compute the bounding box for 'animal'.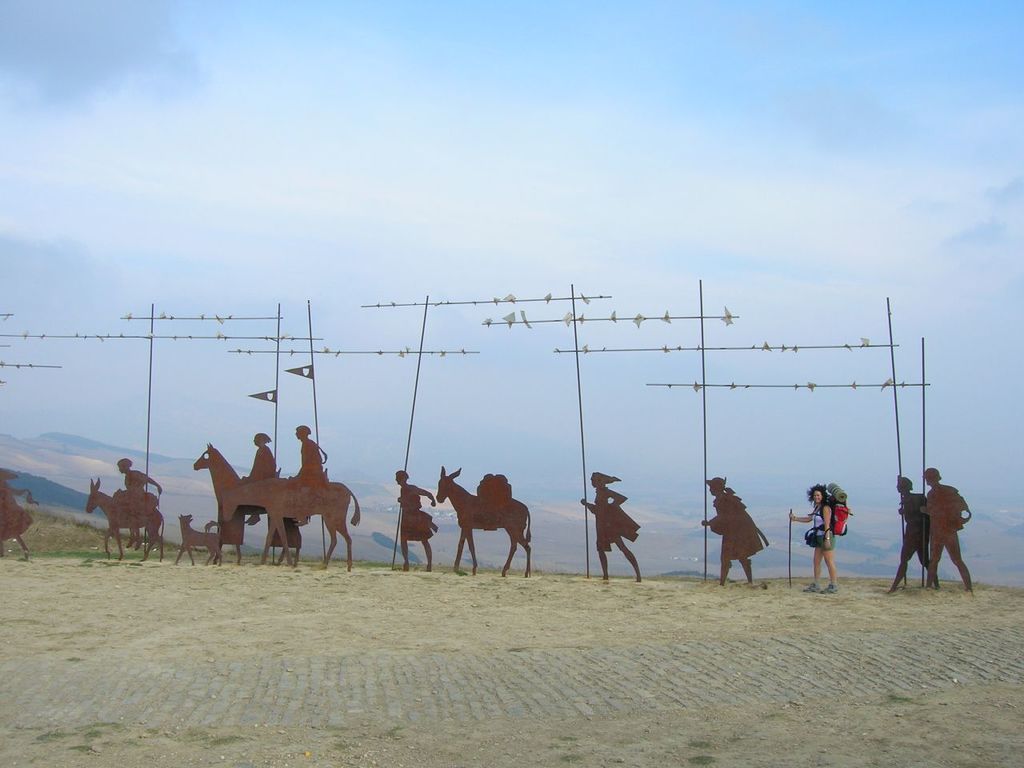
(left=193, top=441, right=305, bottom=567).
